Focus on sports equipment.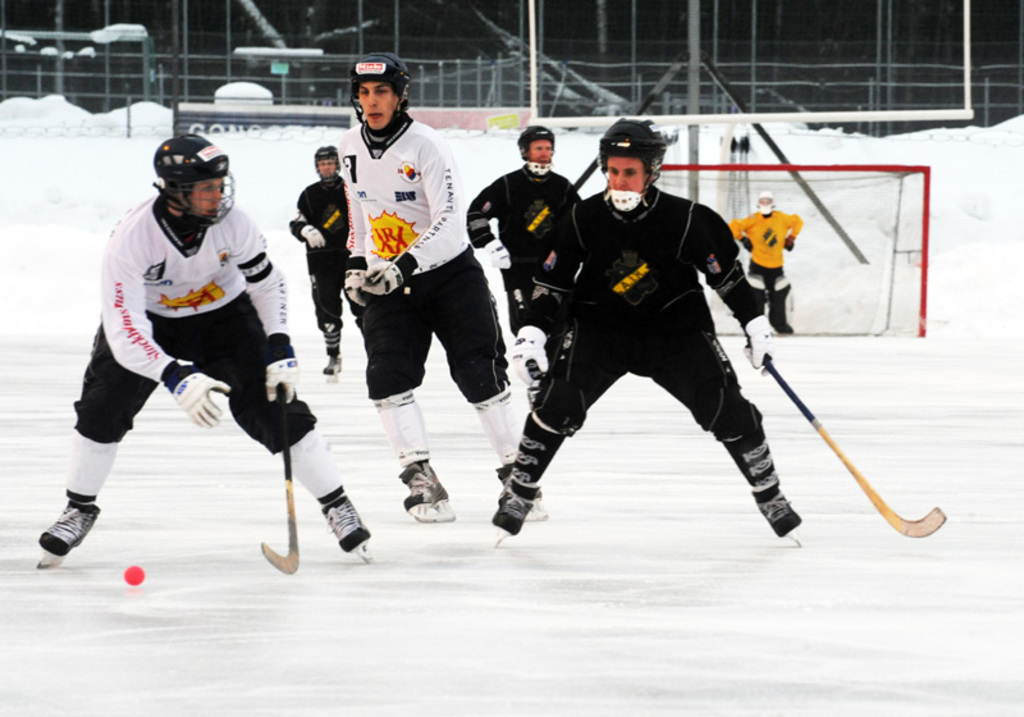
Focused at detection(516, 124, 557, 173).
